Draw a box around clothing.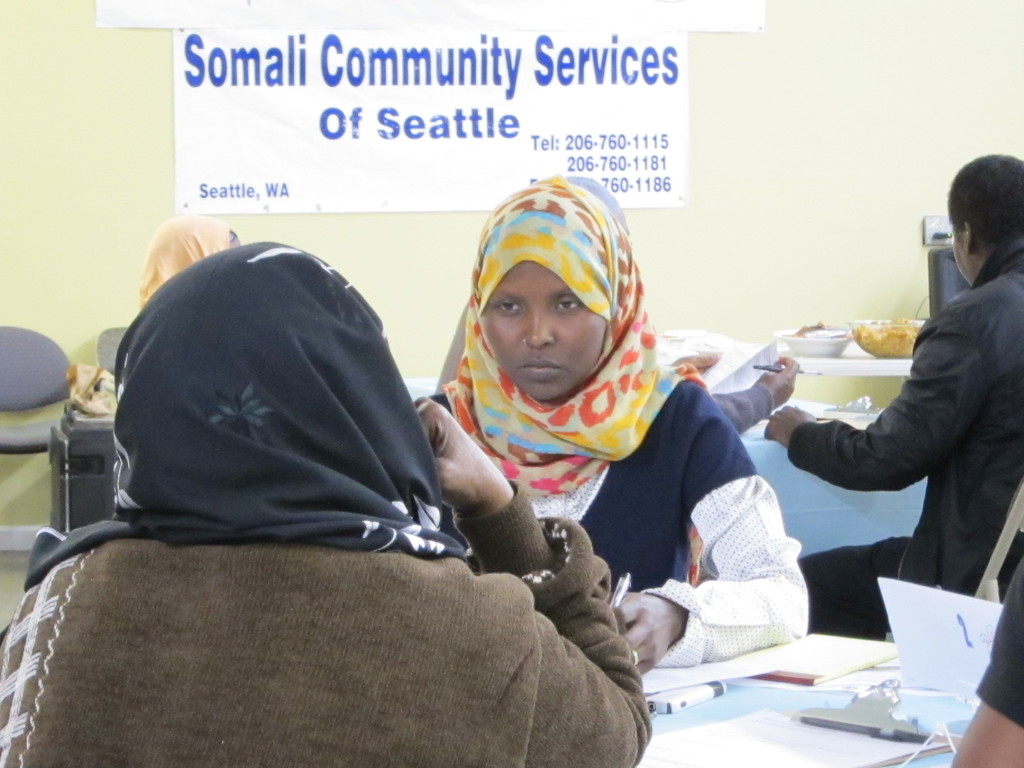
406 164 816 677.
